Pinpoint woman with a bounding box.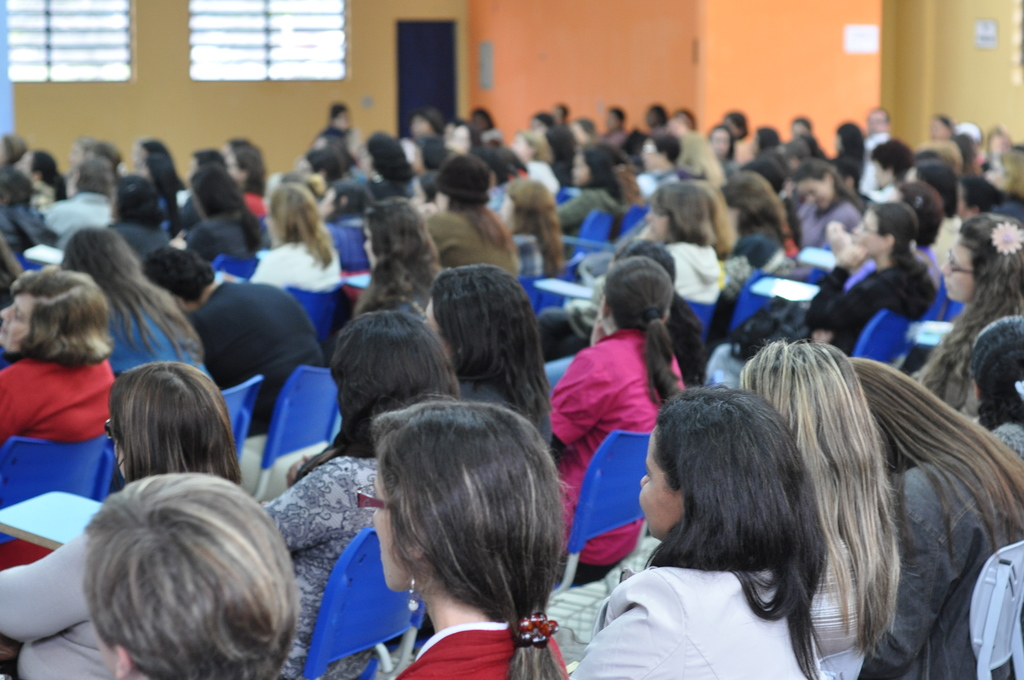
{"left": 792, "top": 154, "right": 871, "bottom": 252}.
